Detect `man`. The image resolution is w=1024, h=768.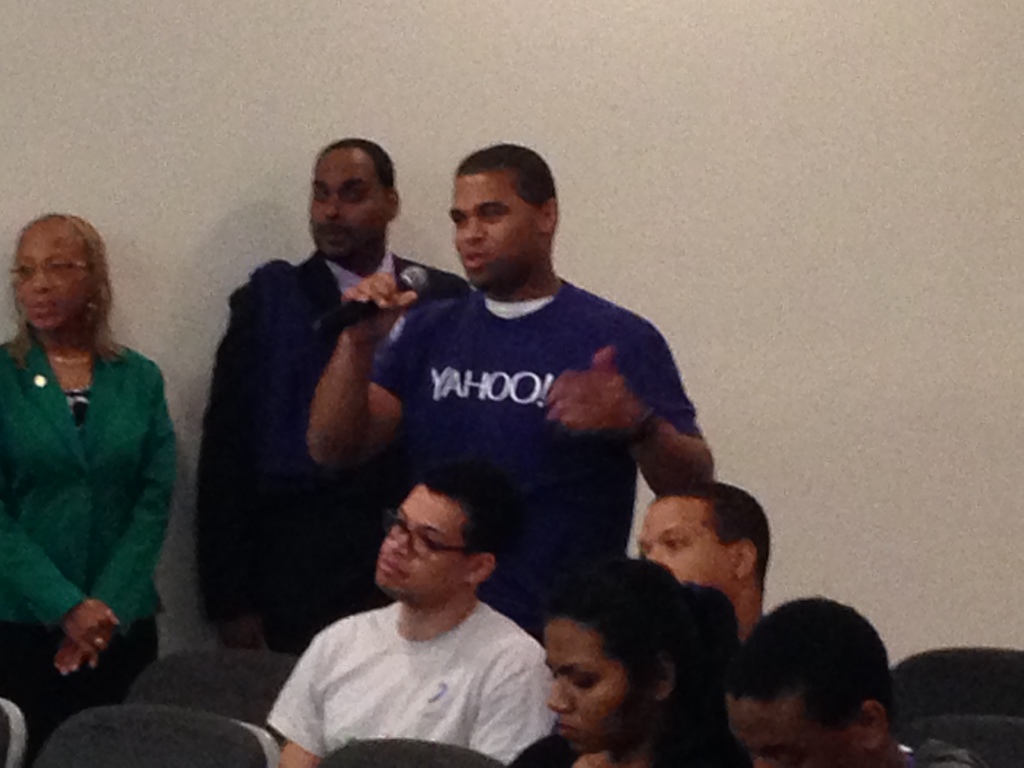
x1=308, y1=142, x2=714, y2=628.
